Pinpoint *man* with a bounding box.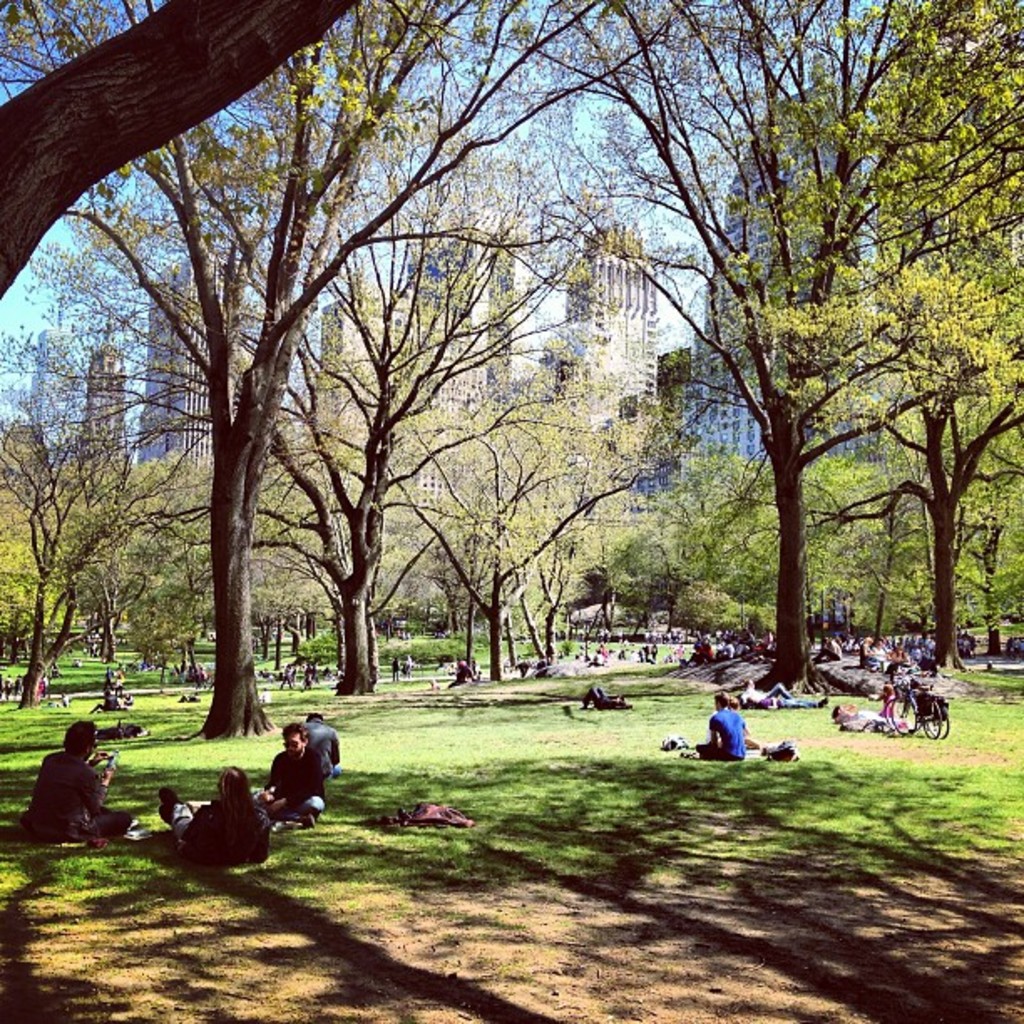
(33,704,115,850).
